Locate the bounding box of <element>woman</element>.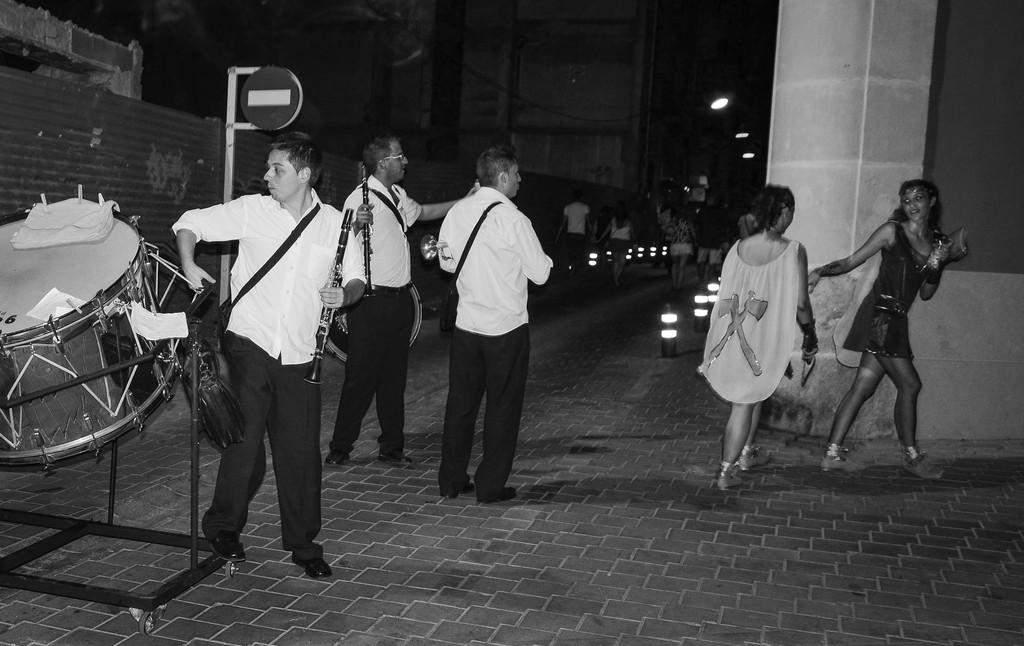
Bounding box: bbox(828, 165, 965, 471).
